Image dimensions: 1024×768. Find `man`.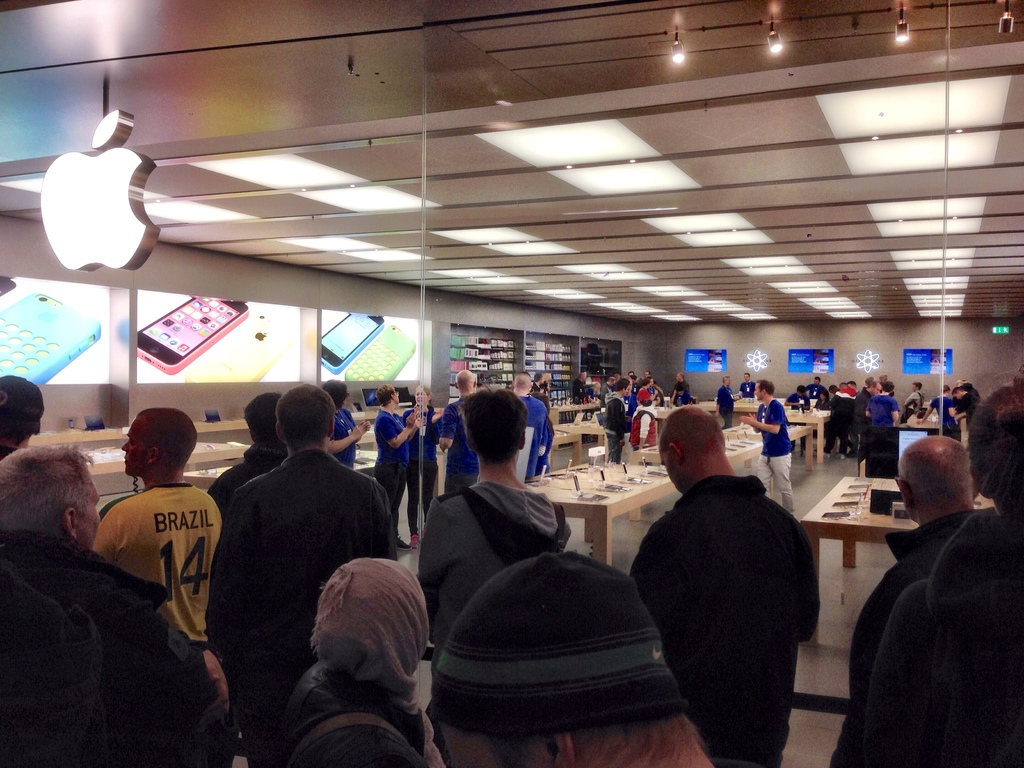
l=0, t=418, r=243, b=767.
